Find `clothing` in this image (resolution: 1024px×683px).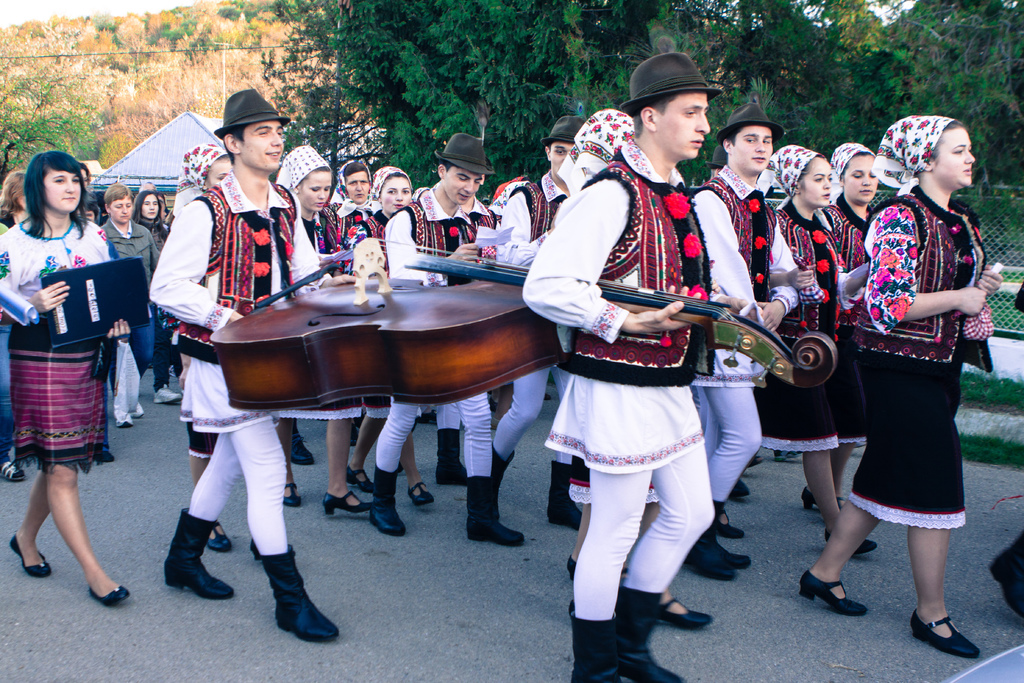
pyautogui.locateOnScreen(0, 213, 117, 473).
